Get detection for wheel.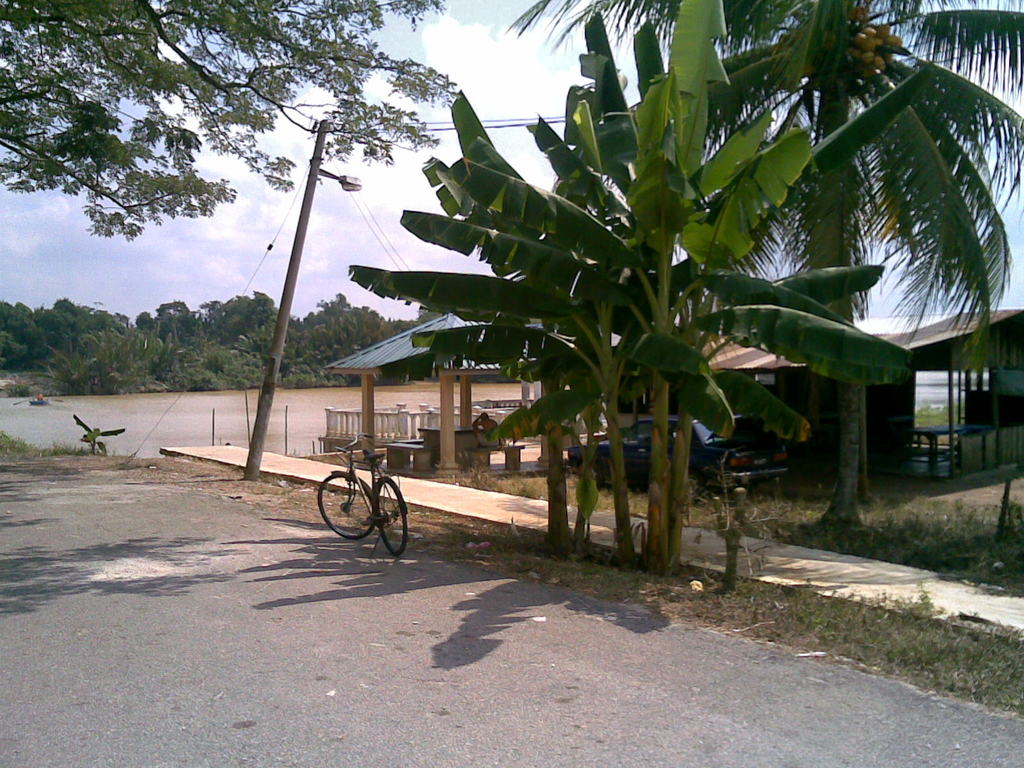
Detection: x1=300, y1=472, x2=381, y2=550.
